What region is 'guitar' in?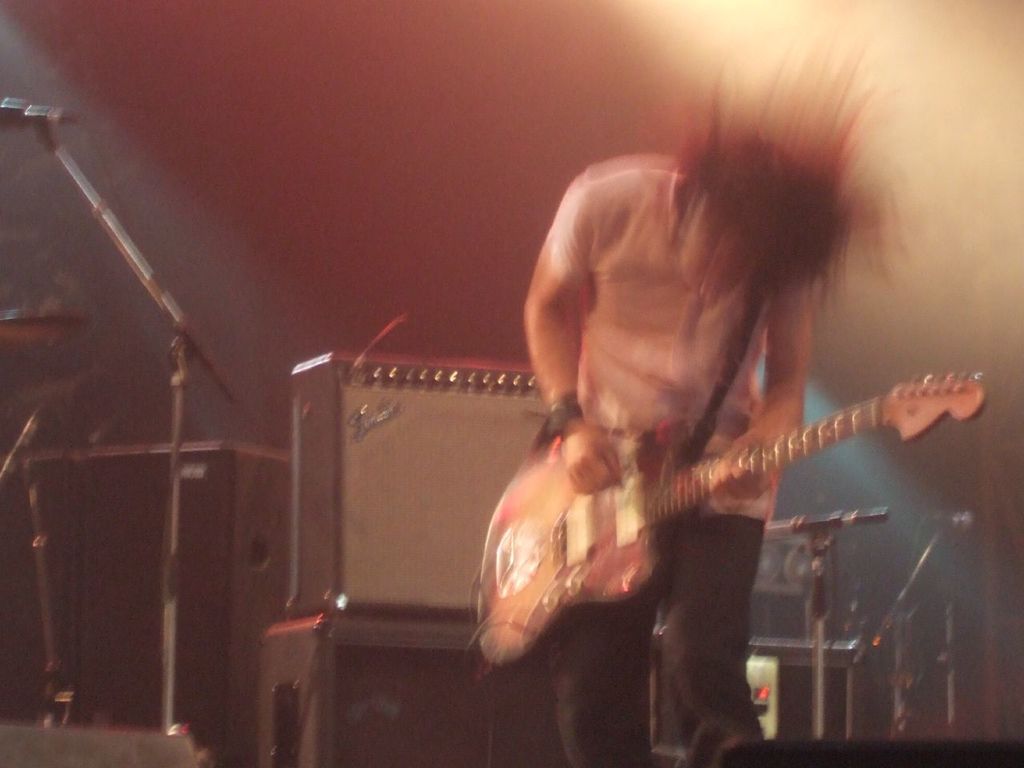
477, 370, 985, 666.
